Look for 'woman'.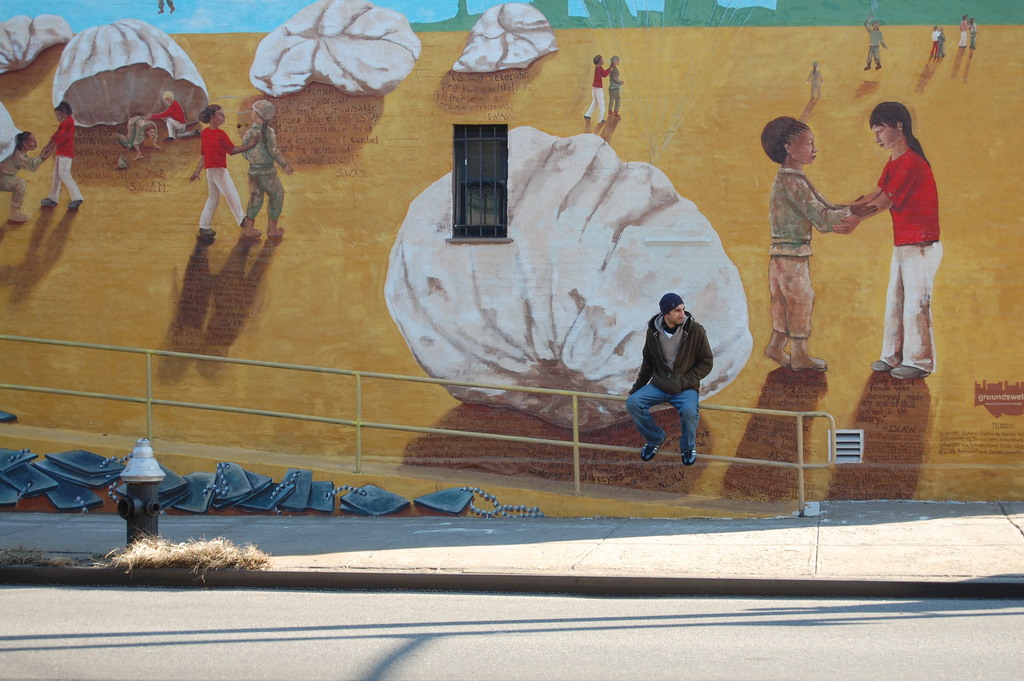
Found: <bbox>39, 99, 84, 208</bbox>.
